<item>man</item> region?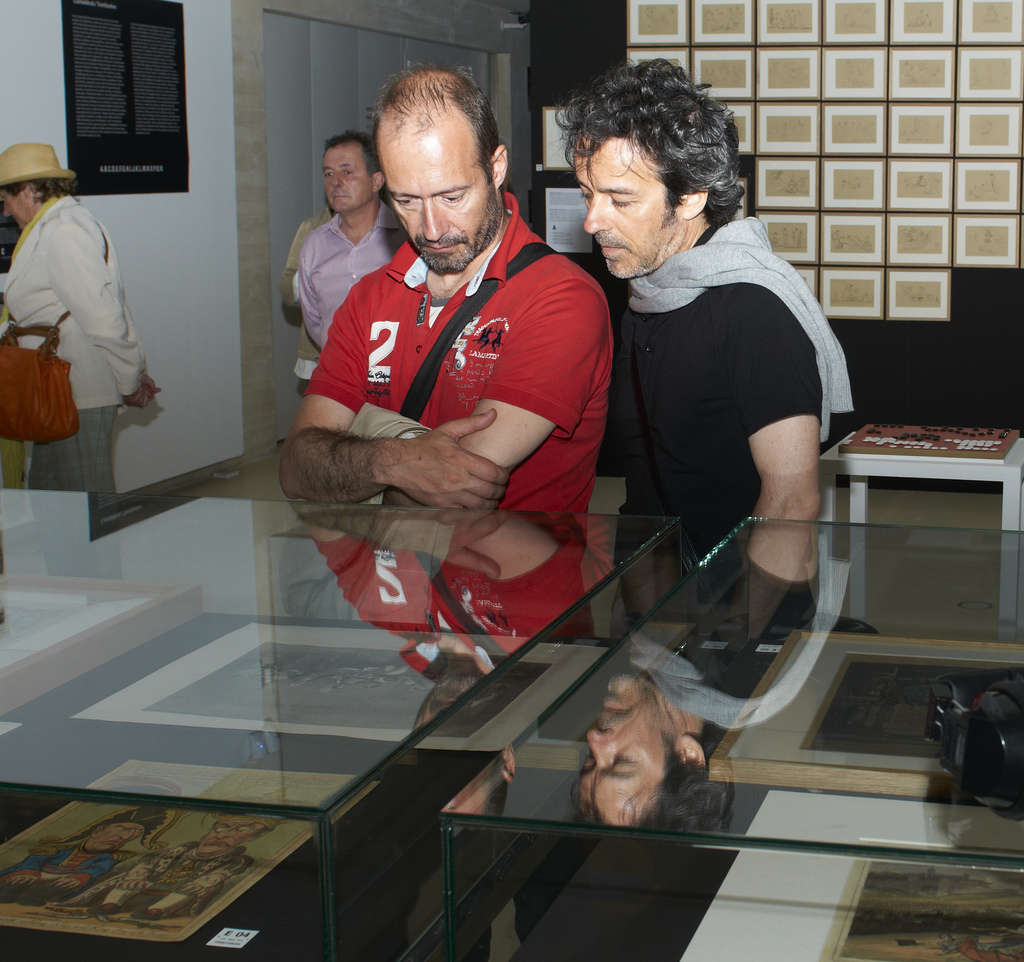
[x1=284, y1=189, x2=342, y2=390]
